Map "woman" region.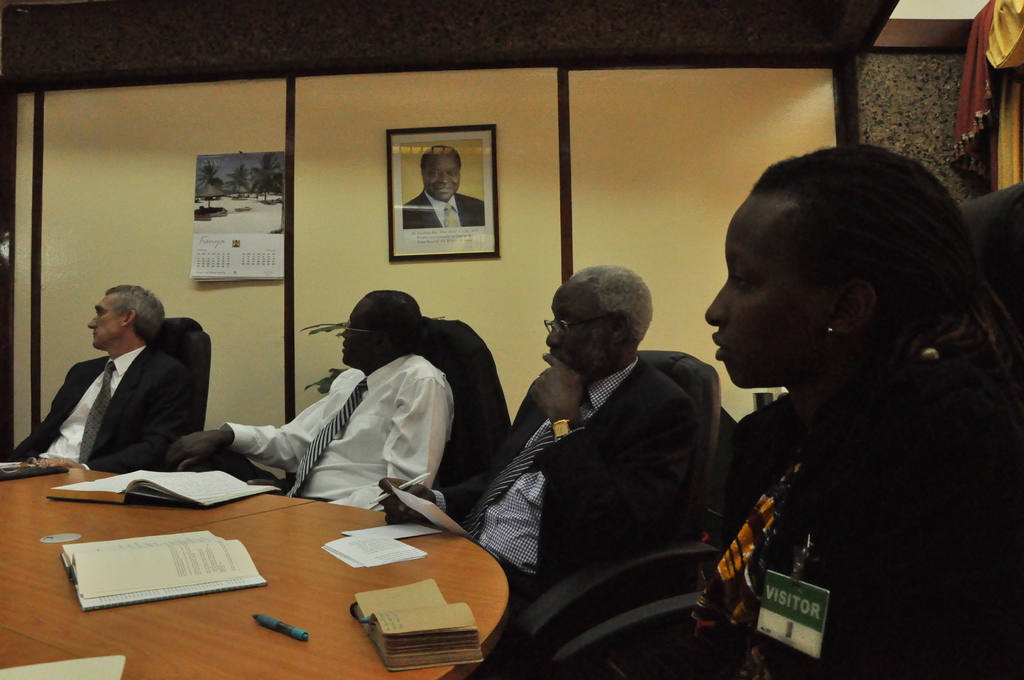
Mapped to {"x1": 670, "y1": 118, "x2": 1020, "y2": 679}.
